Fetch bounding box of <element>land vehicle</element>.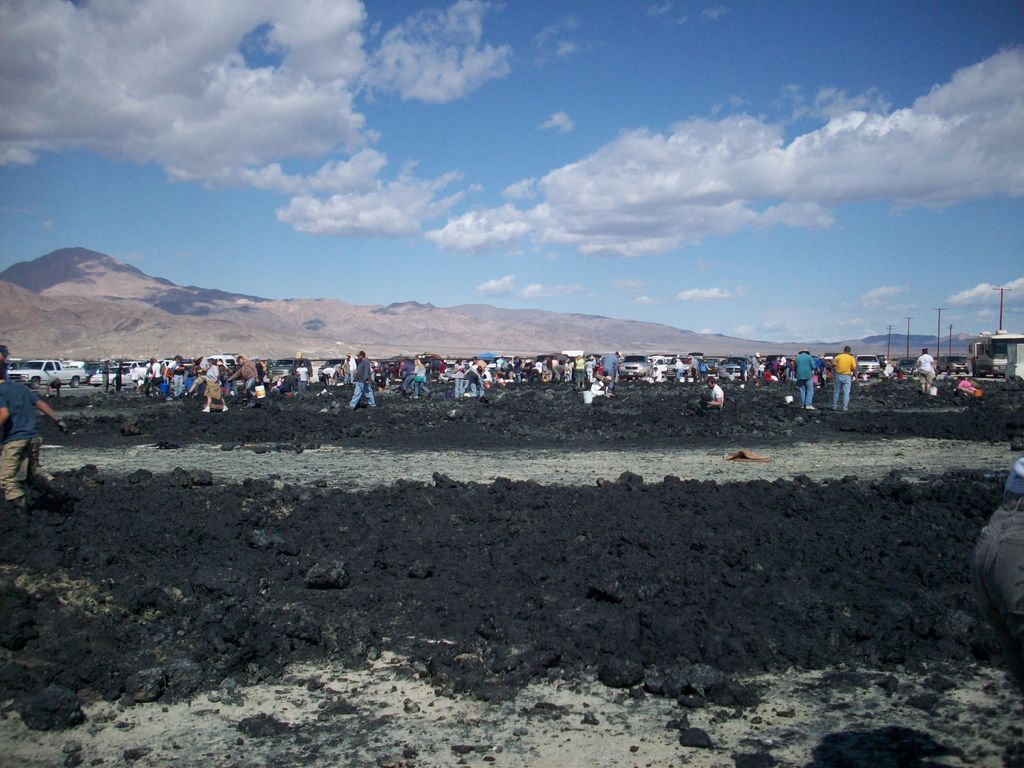
Bbox: 529/352/572/368.
